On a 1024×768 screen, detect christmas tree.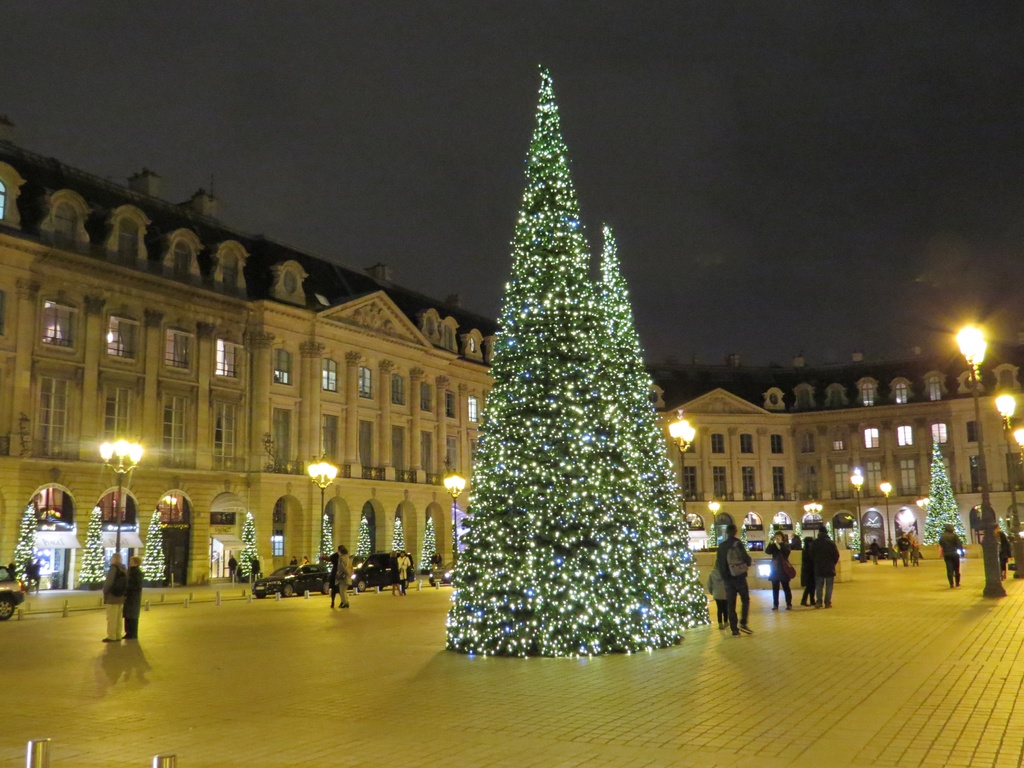
region(822, 523, 837, 548).
